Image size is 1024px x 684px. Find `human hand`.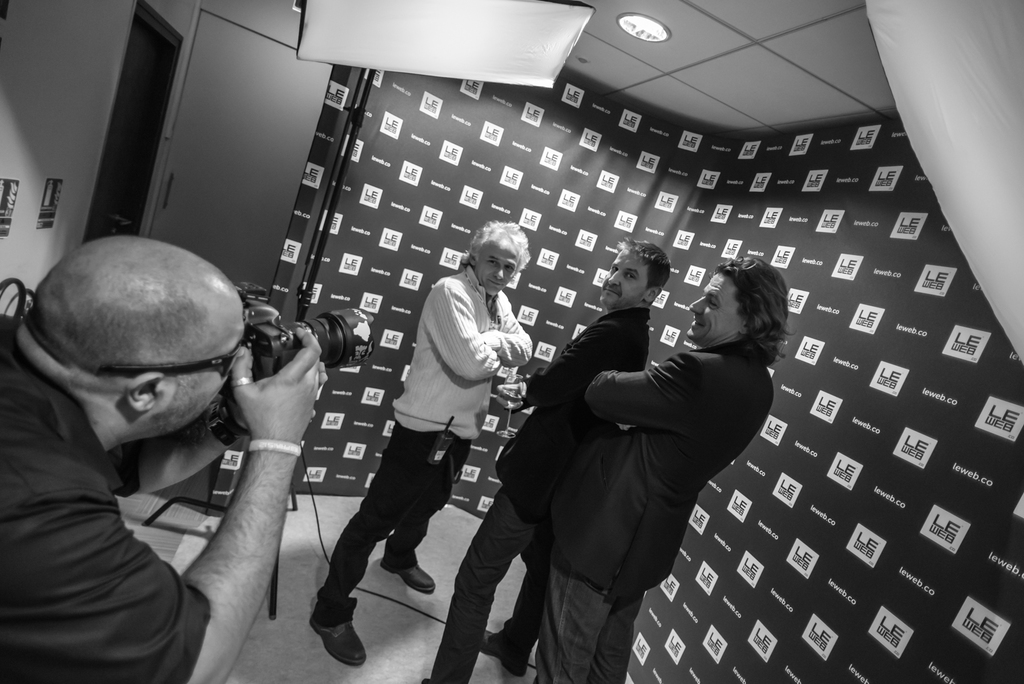
[494,379,530,414].
